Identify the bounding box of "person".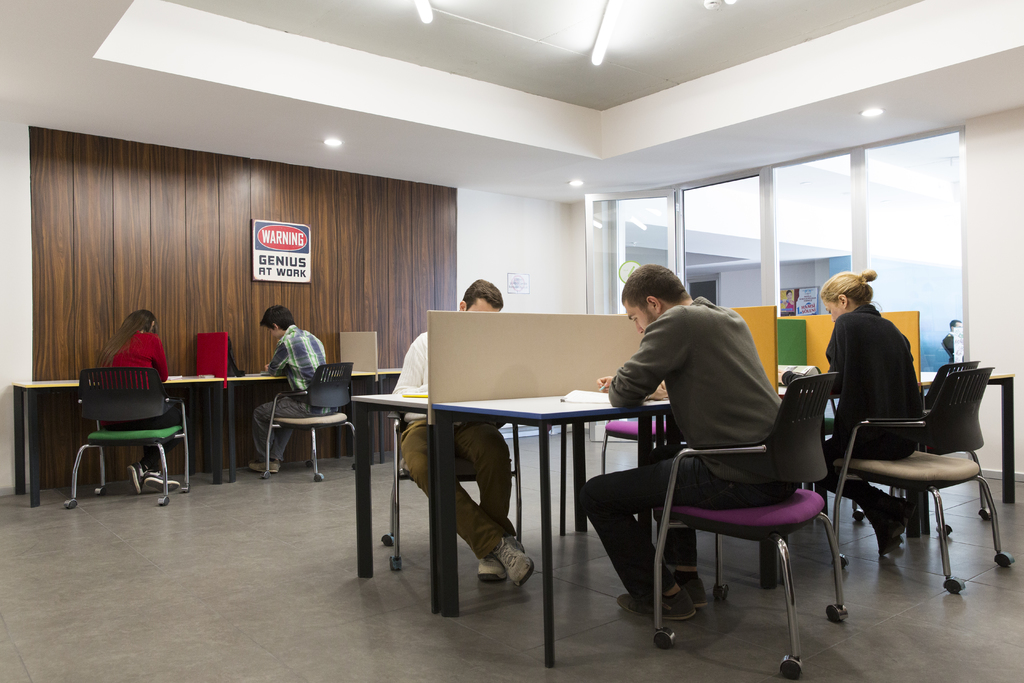
(left=781, top=288, right=797, bottom=308).
